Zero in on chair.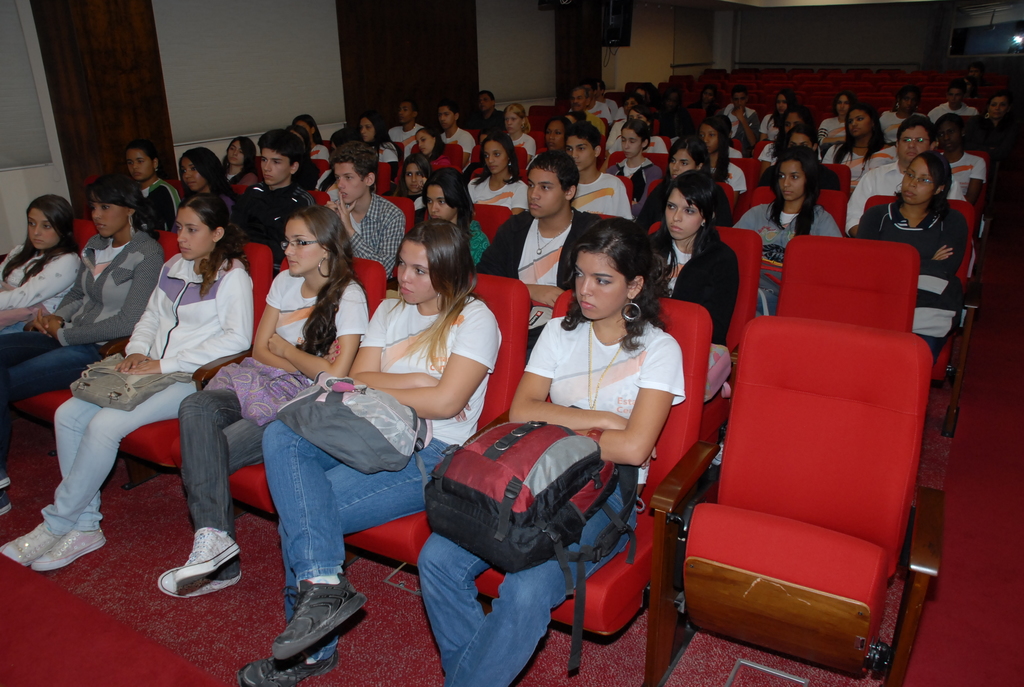
Zeroed in: 339, 276, 532, 569.
